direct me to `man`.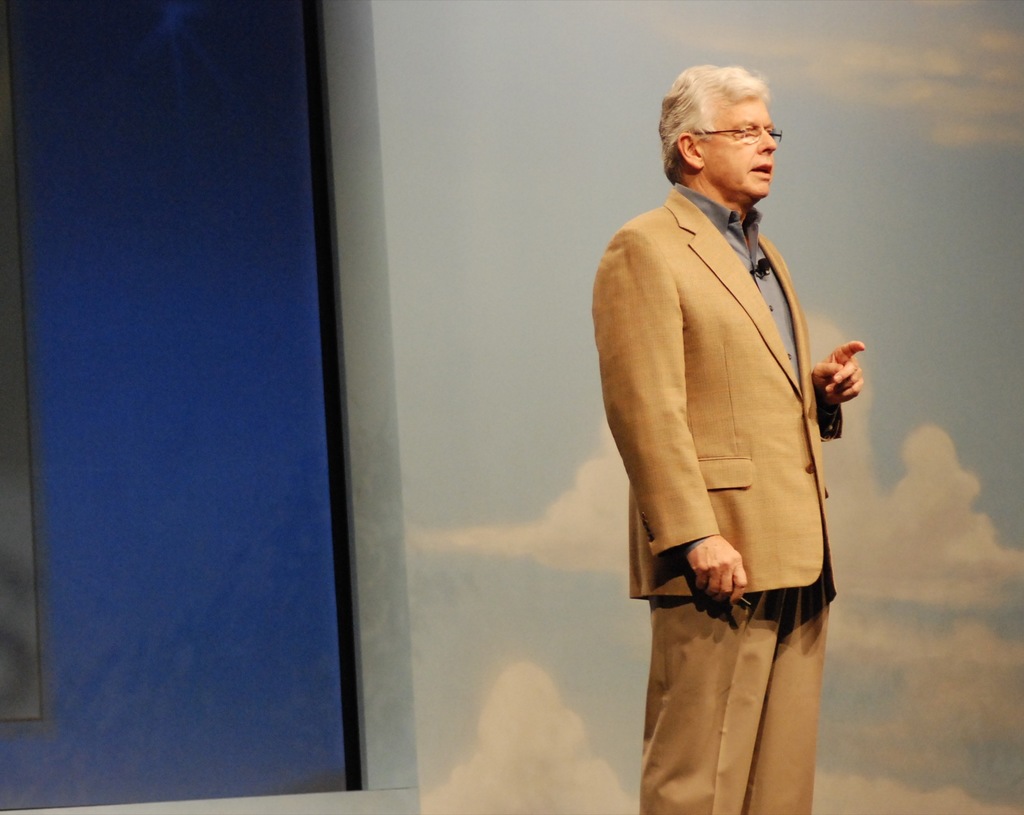
Direction: [x1=600, y1=31, x2=880, y2=779].
